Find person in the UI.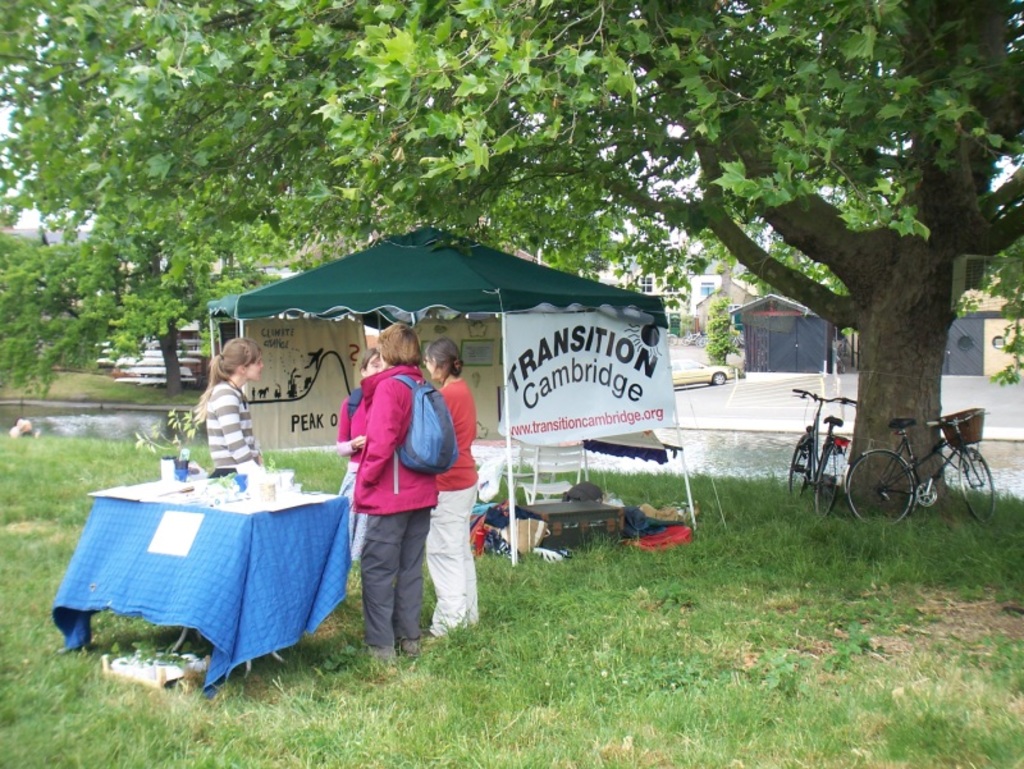
UI element at select_region(419, 329, 484, 644).
